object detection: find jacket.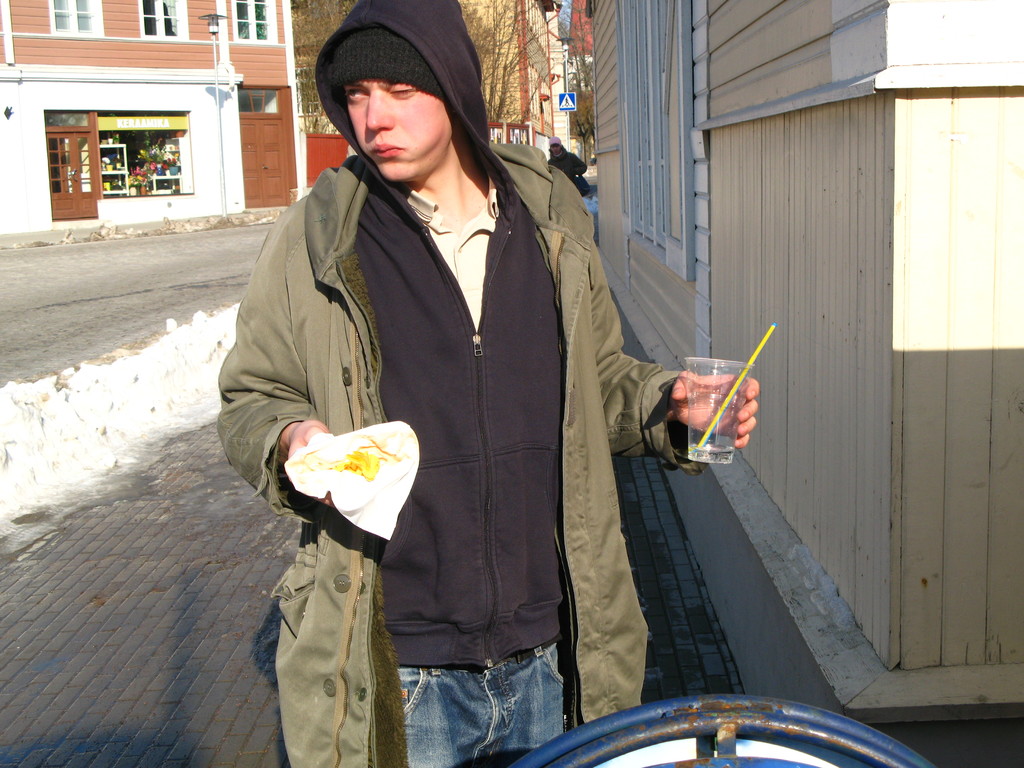
220, 86, 721, 694.
